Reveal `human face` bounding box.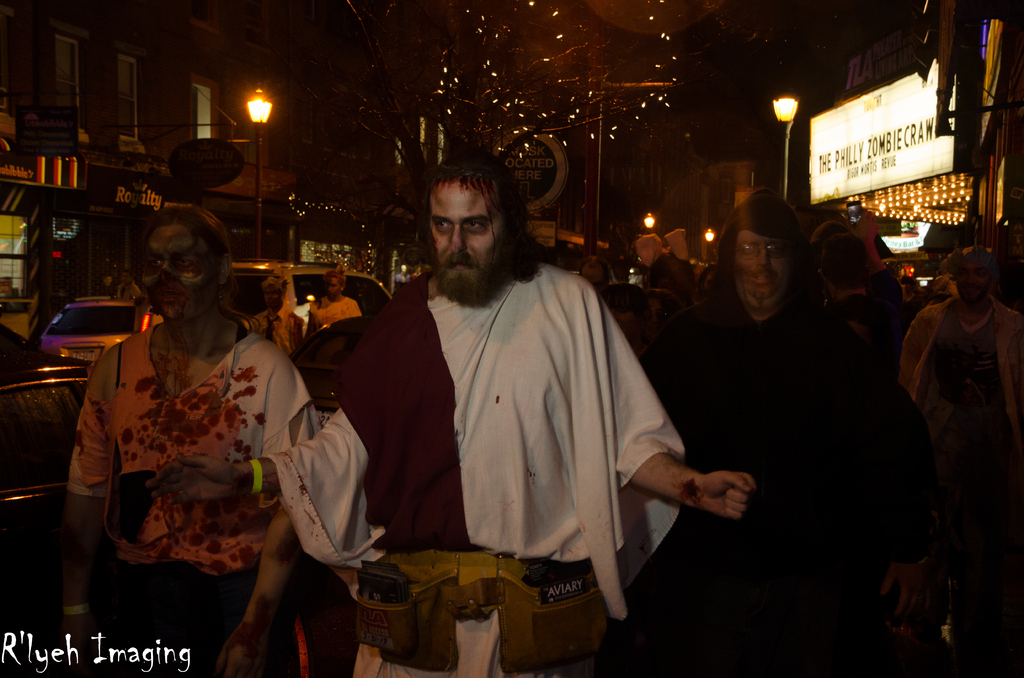
Revealed: BBox(428, 182, 502, 305).
